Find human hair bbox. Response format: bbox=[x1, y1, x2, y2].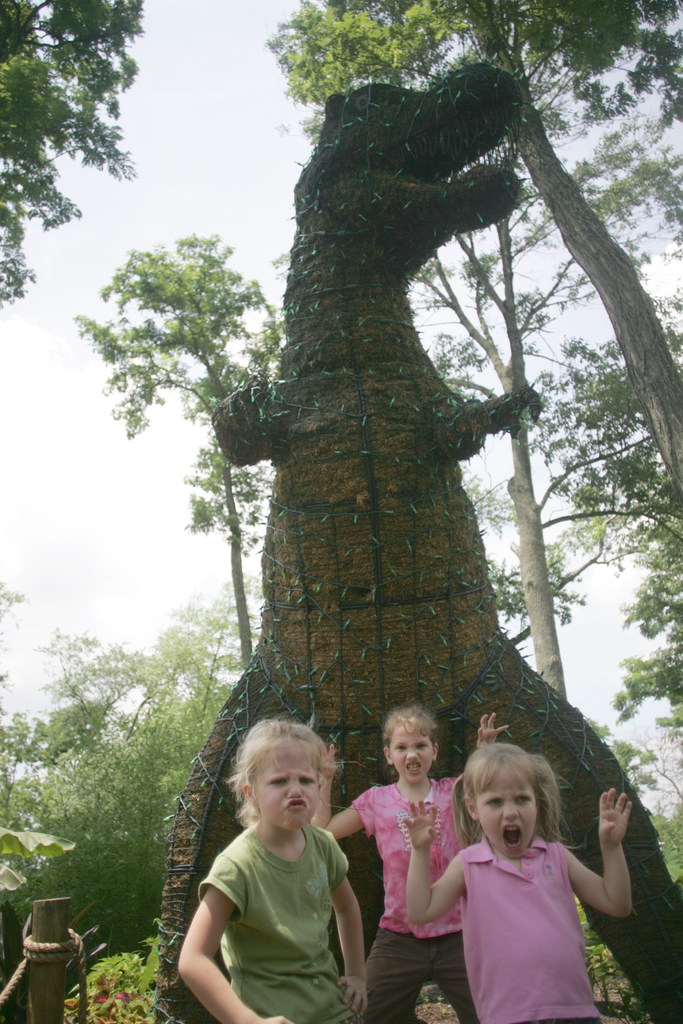
bbox=[224, 716, 338, 833].
